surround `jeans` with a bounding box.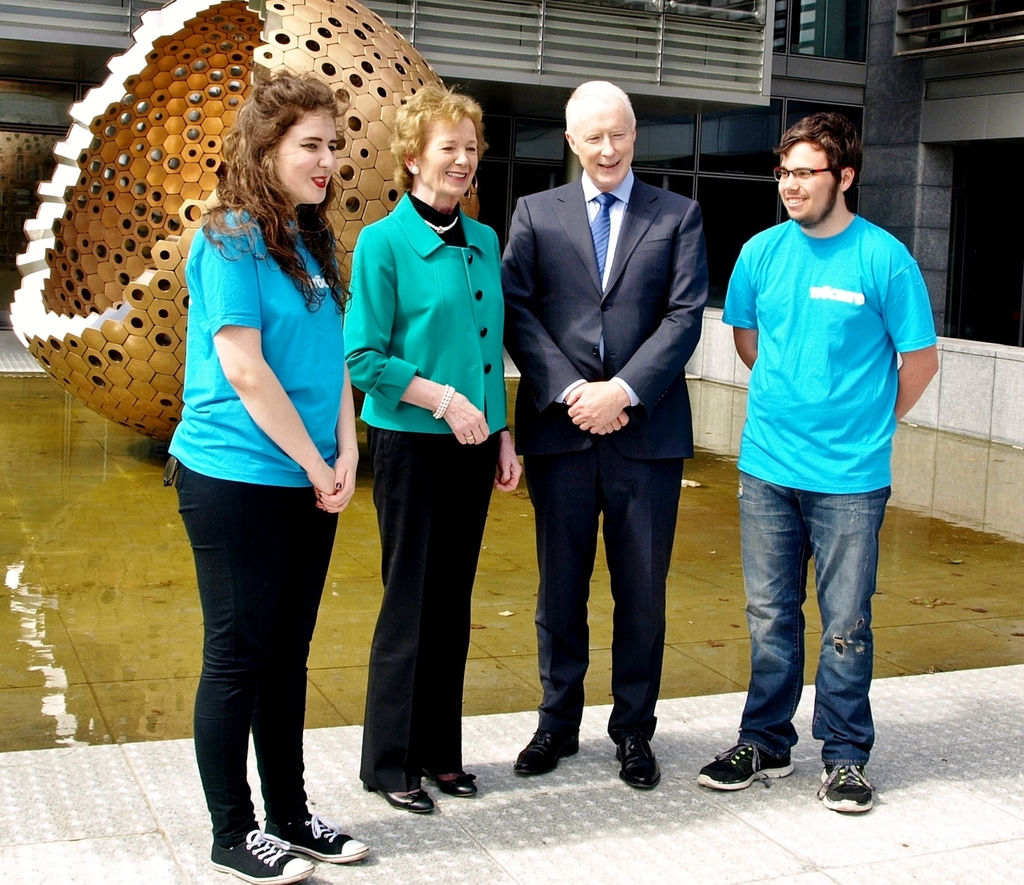
bbox=(737, 469, 893, 807).
